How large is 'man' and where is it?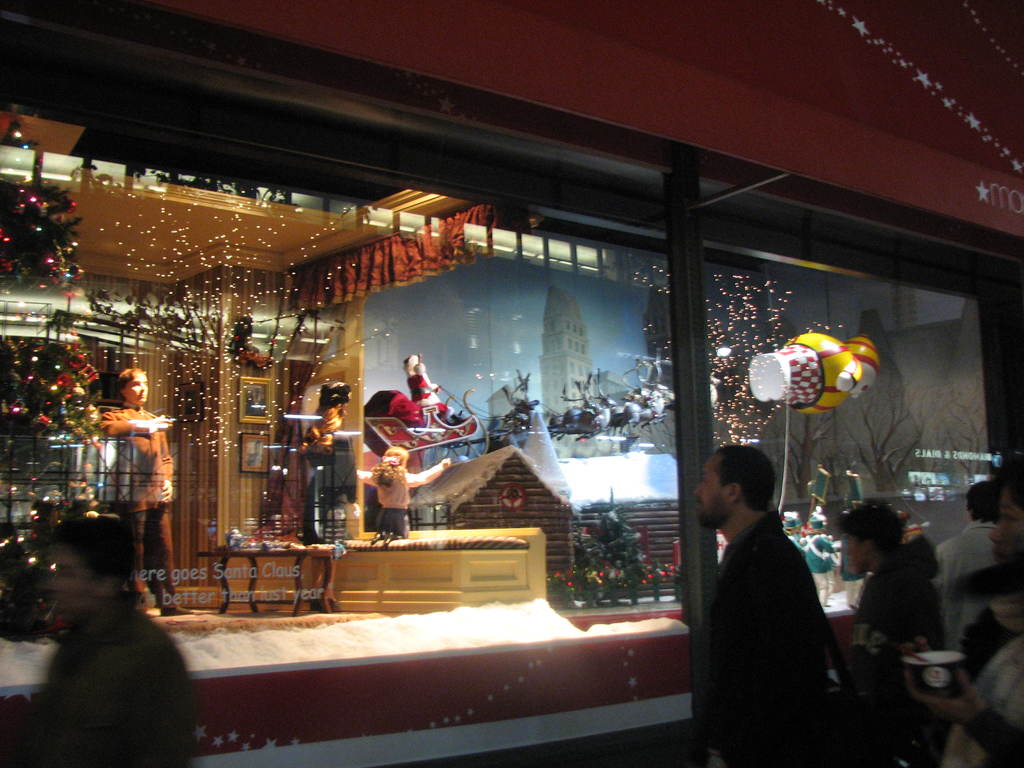
Bounding box: <box>100,371,199,611</box>.
